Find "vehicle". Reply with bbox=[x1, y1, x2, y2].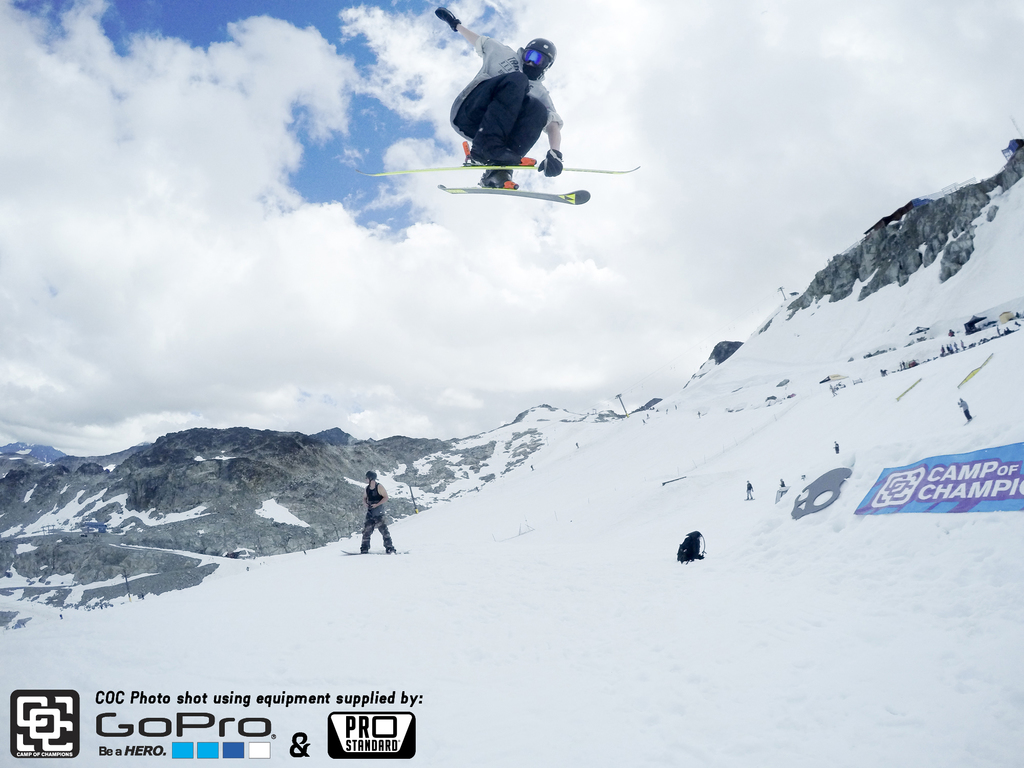
bbox=[341, 549, 412, 557].
